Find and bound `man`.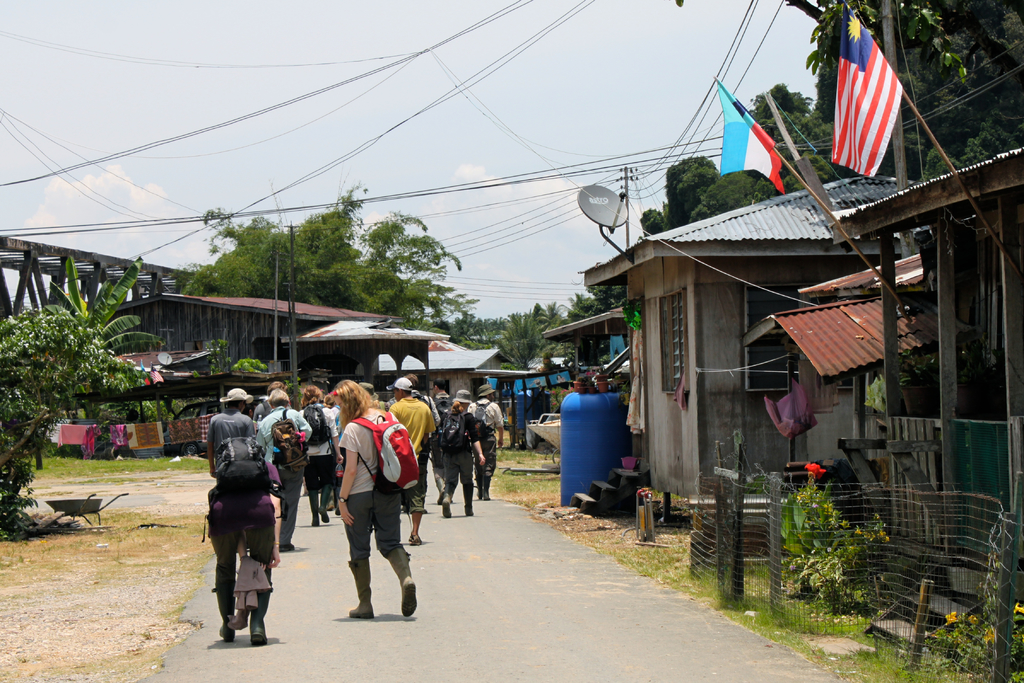
Bound: region(380, 377, 438, 547).
